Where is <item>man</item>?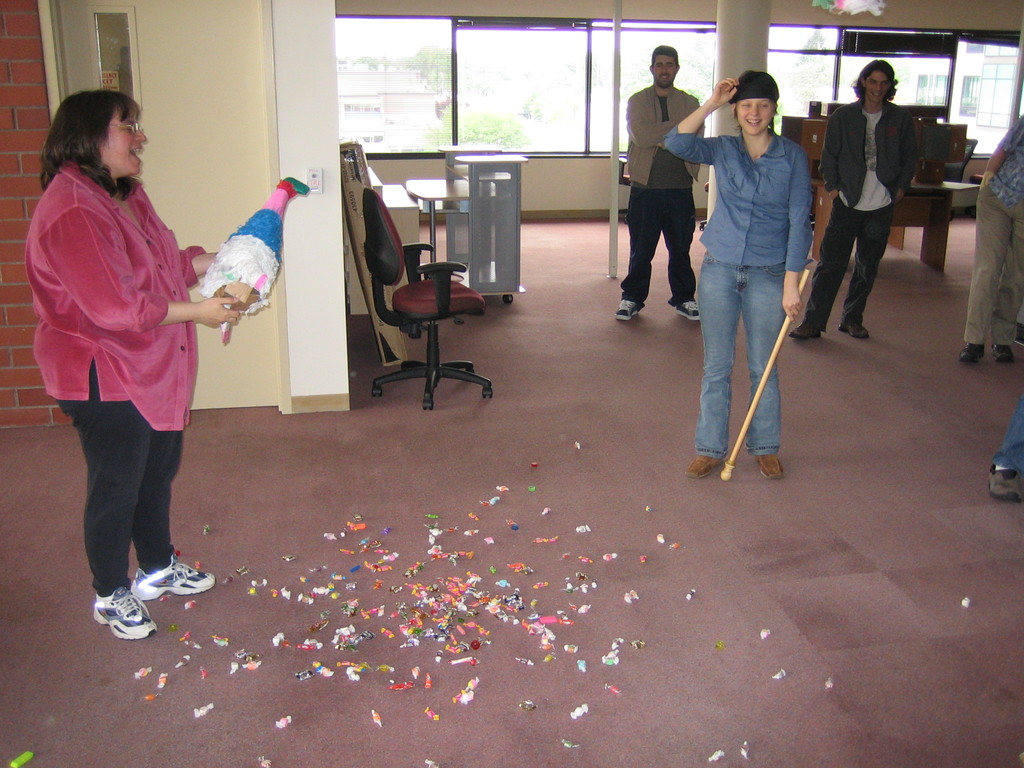
rect(621, 56, 714, 320).
